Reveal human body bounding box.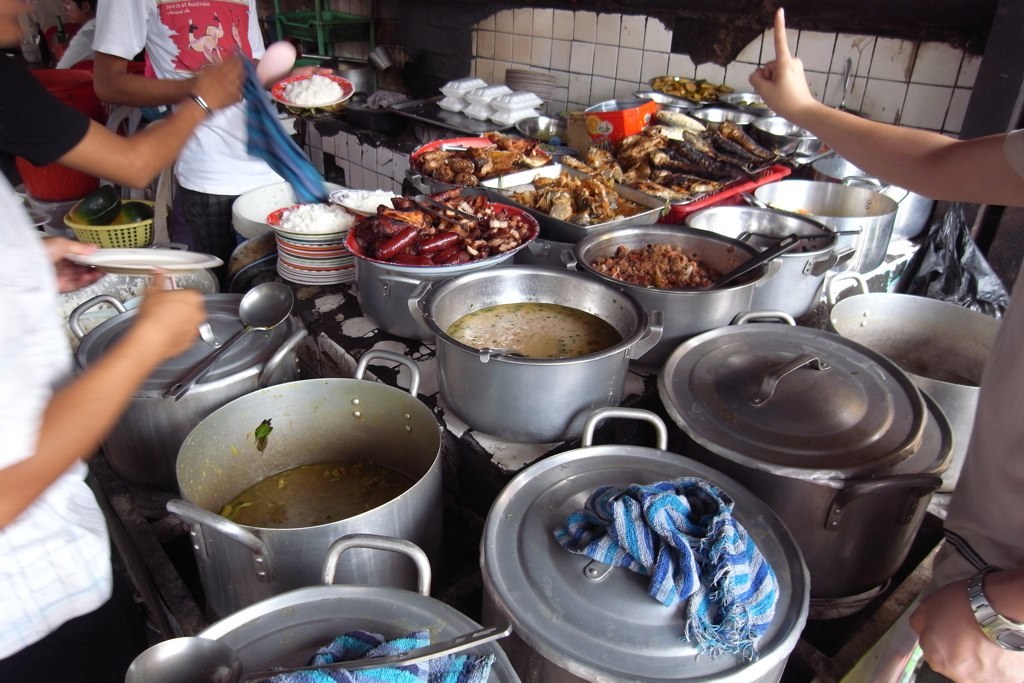
Revealed: region(750, 9, 1023, 682).
